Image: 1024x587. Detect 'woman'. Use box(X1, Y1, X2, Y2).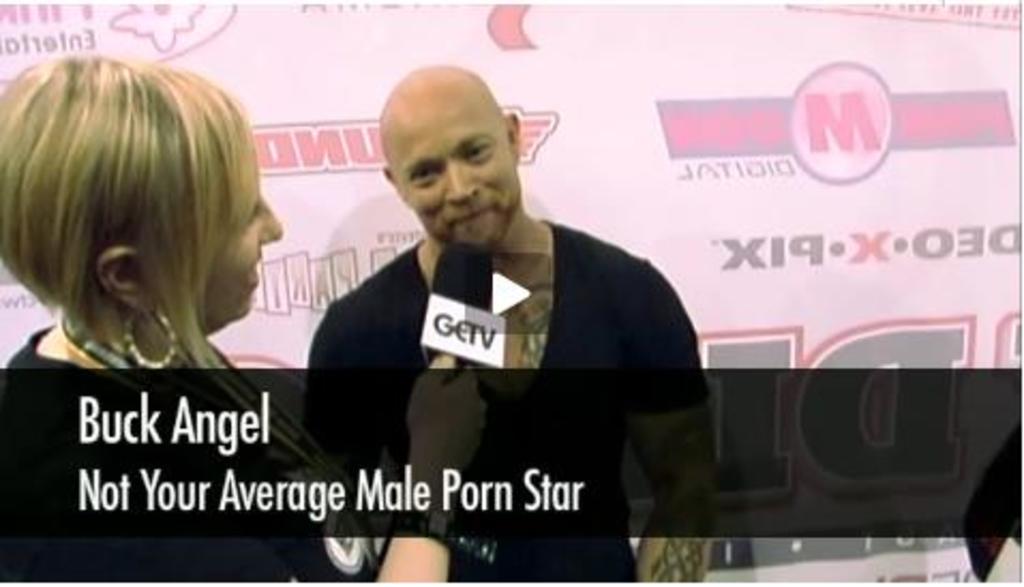
box(0, 56, 287, 373).
